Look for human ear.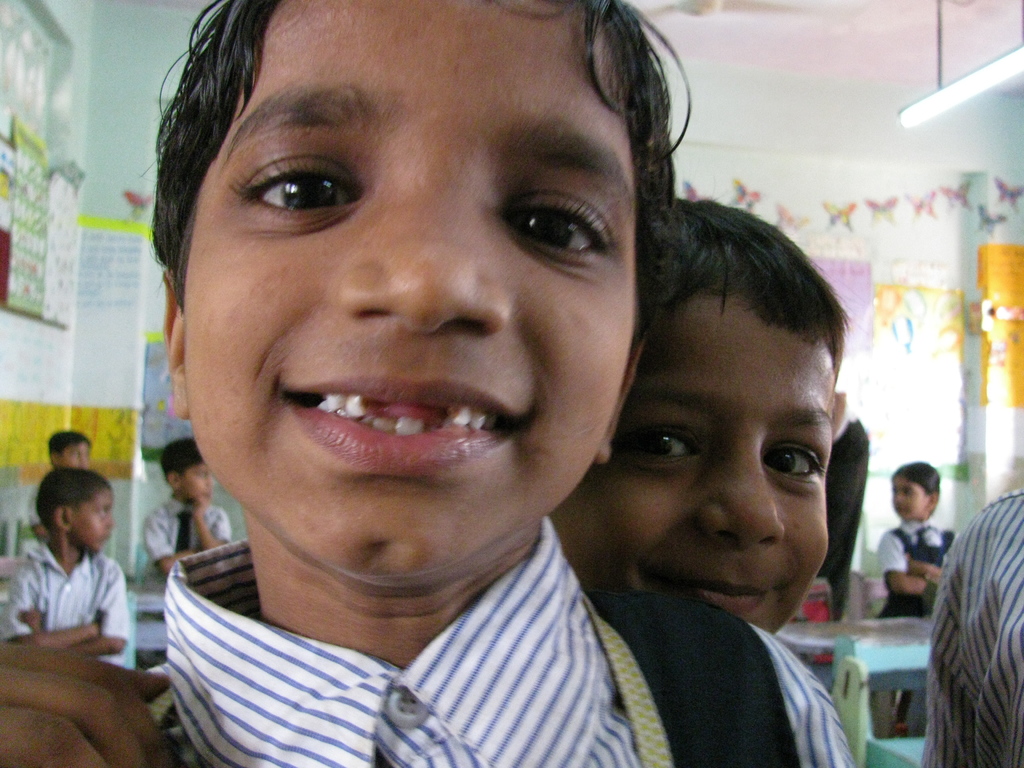
Found: locate(168, 471, 179, 492).
